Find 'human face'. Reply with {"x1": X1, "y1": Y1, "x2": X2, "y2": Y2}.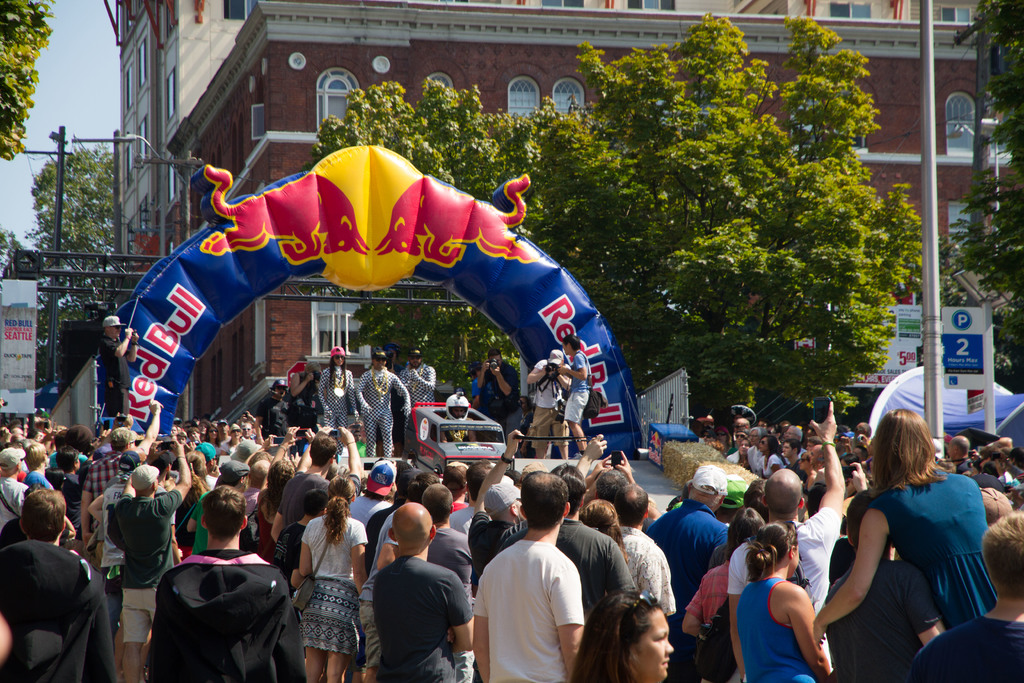
{"x1": 804, "y1": 441, "x2": 812, "y2": 452}.
